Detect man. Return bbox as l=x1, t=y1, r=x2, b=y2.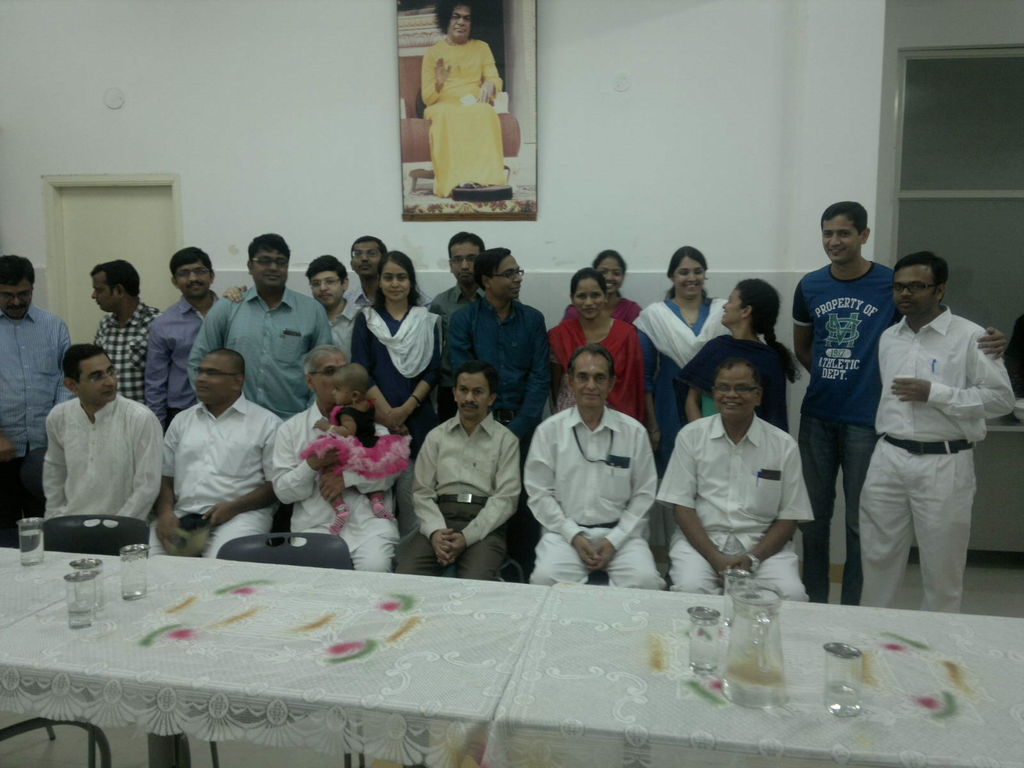
l=303, t=247, r=364, b=360.
